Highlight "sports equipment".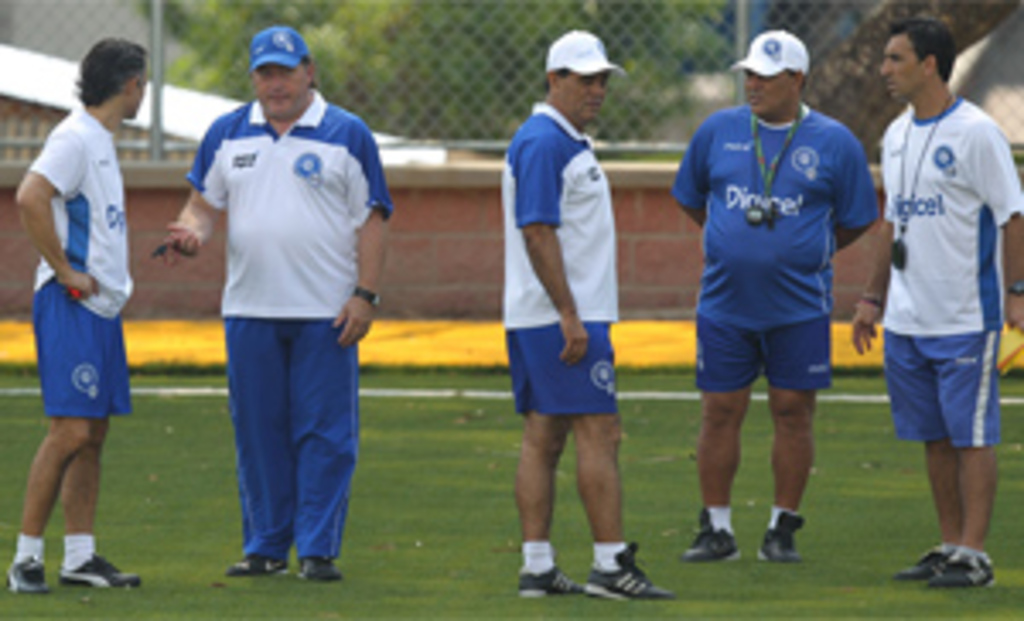
Highlighted region: box(546, 24, 628, 85).
